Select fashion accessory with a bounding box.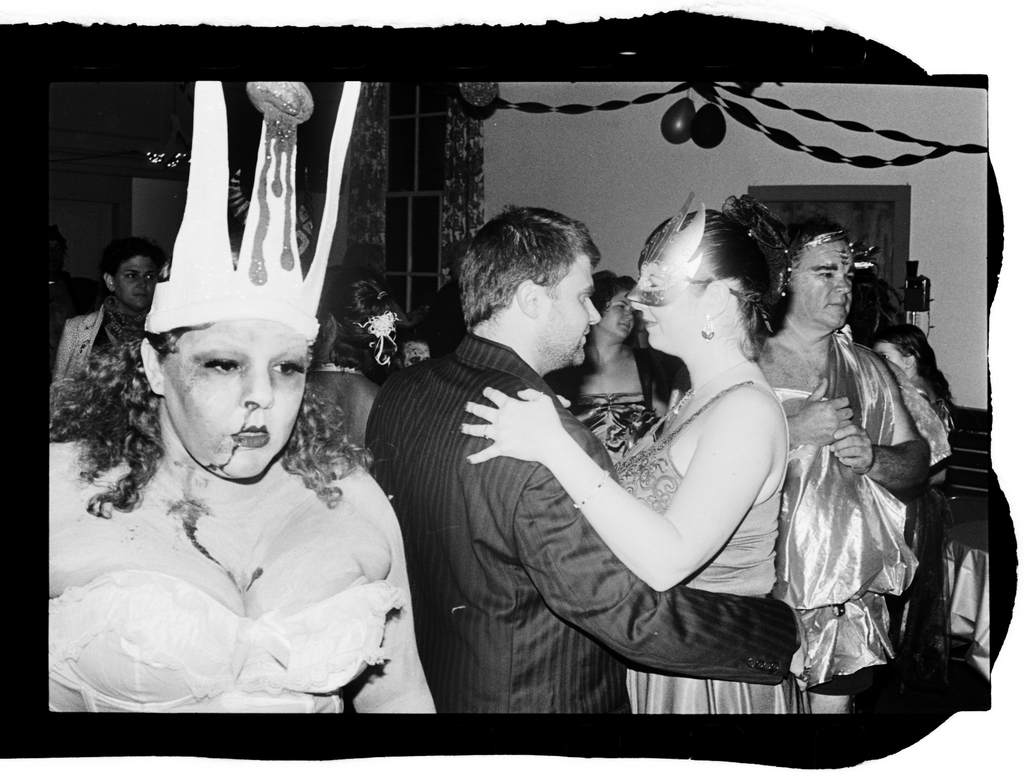
700/311/713/342.
